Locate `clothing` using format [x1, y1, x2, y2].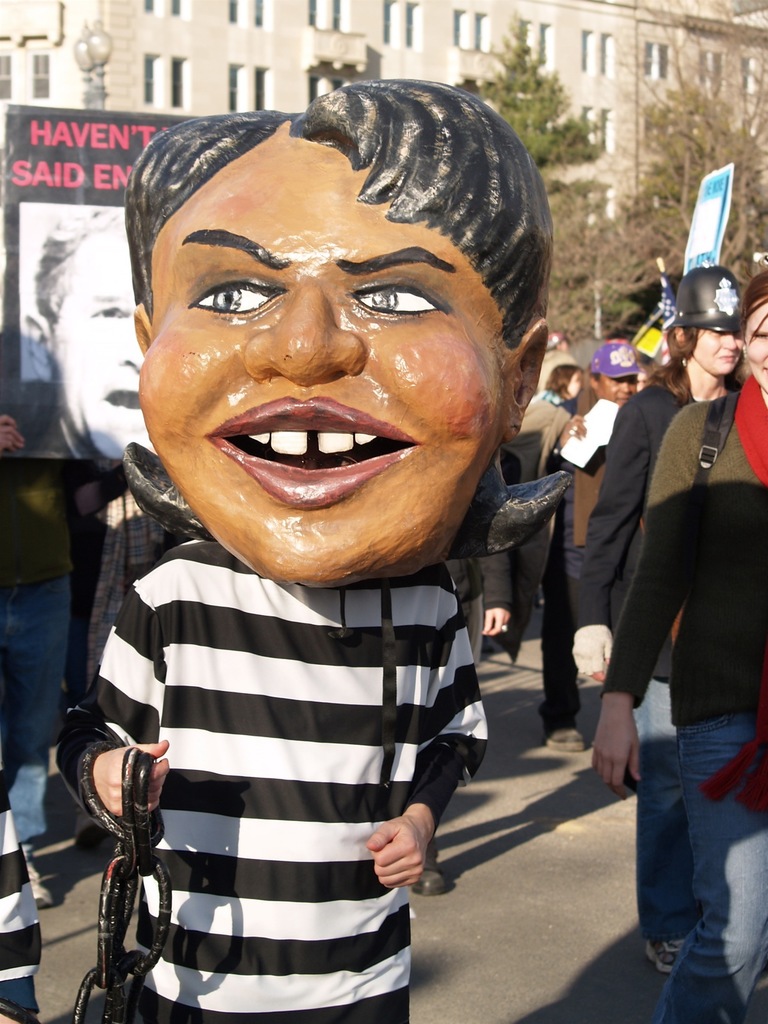
[524, 379, 569, 603].
